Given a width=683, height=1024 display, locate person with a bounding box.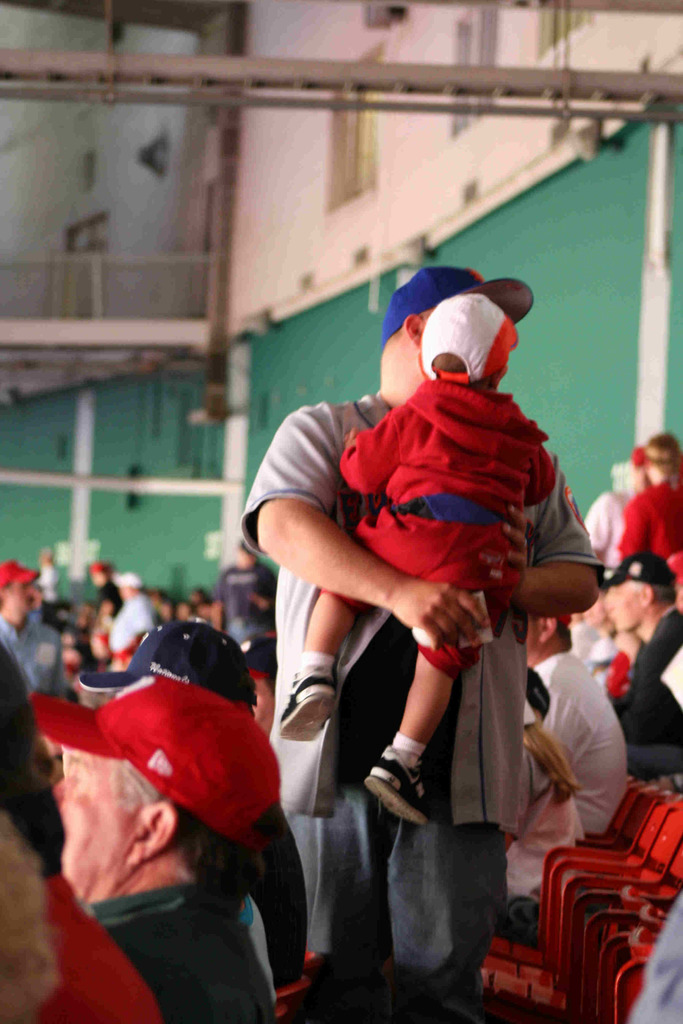
Located: {"left": 280, "top": 295, "right": 562, "bottom": 825}.
